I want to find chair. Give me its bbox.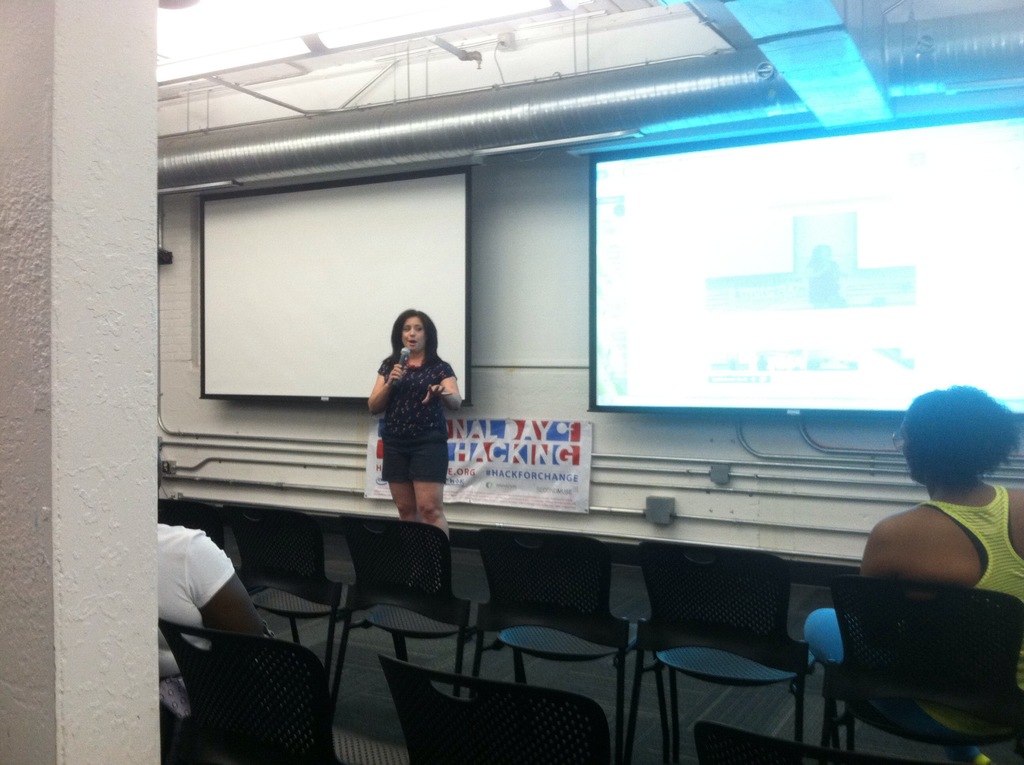
<box>156,611,337,764</box>.
